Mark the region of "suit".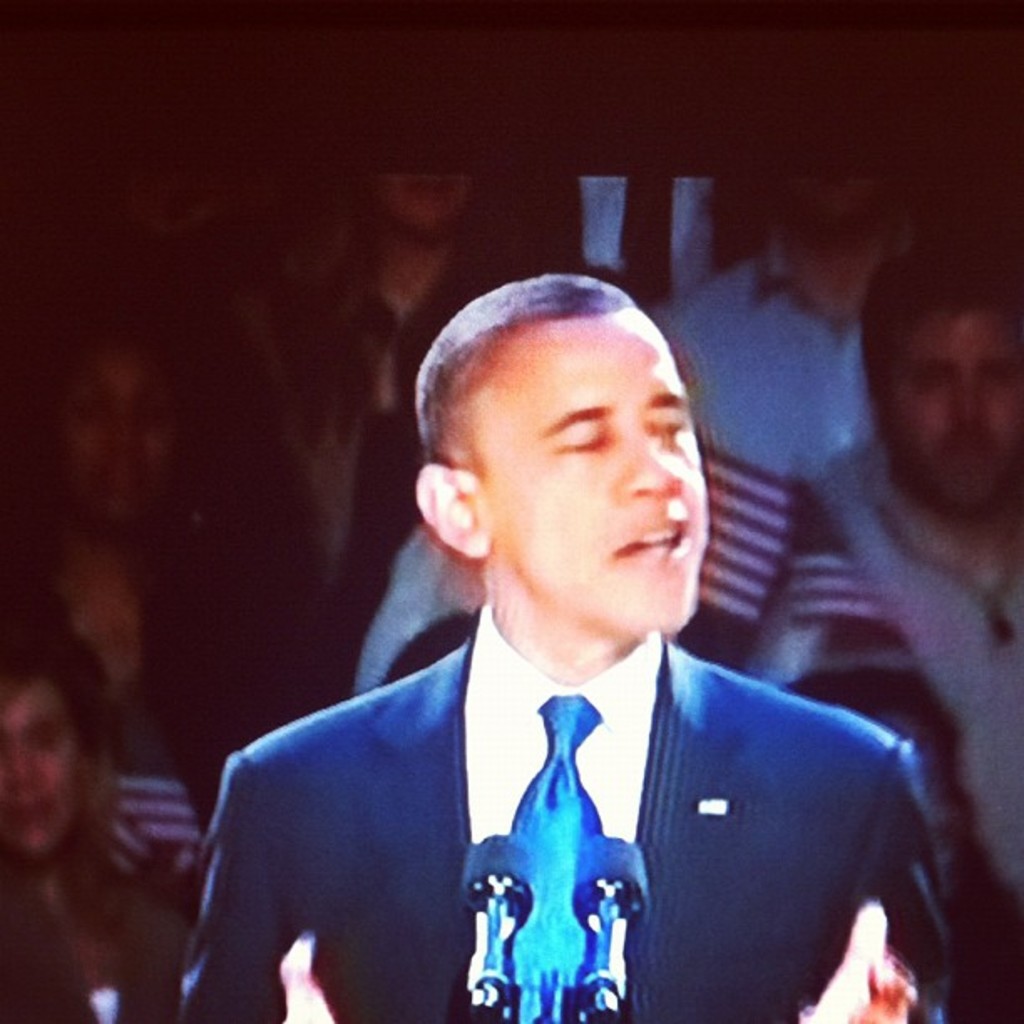
Region: [x1=184, y1=634, x2=950, y2=1022].
